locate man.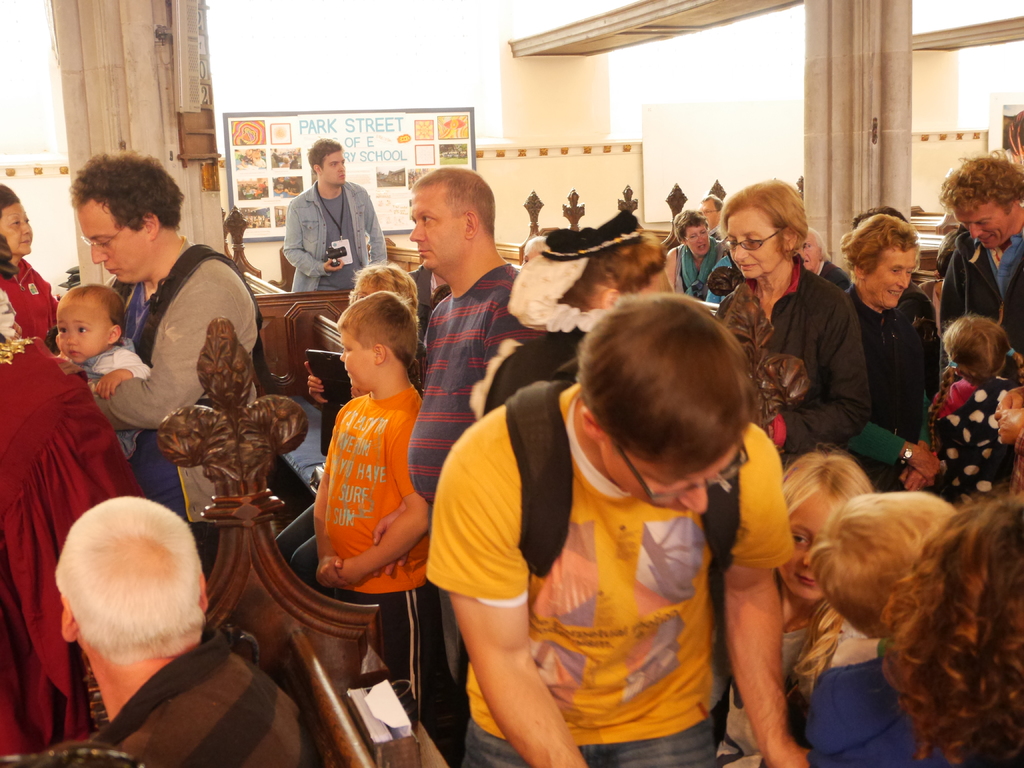
Bounding box: [left=67, top=151, right=263, bottom=582].
